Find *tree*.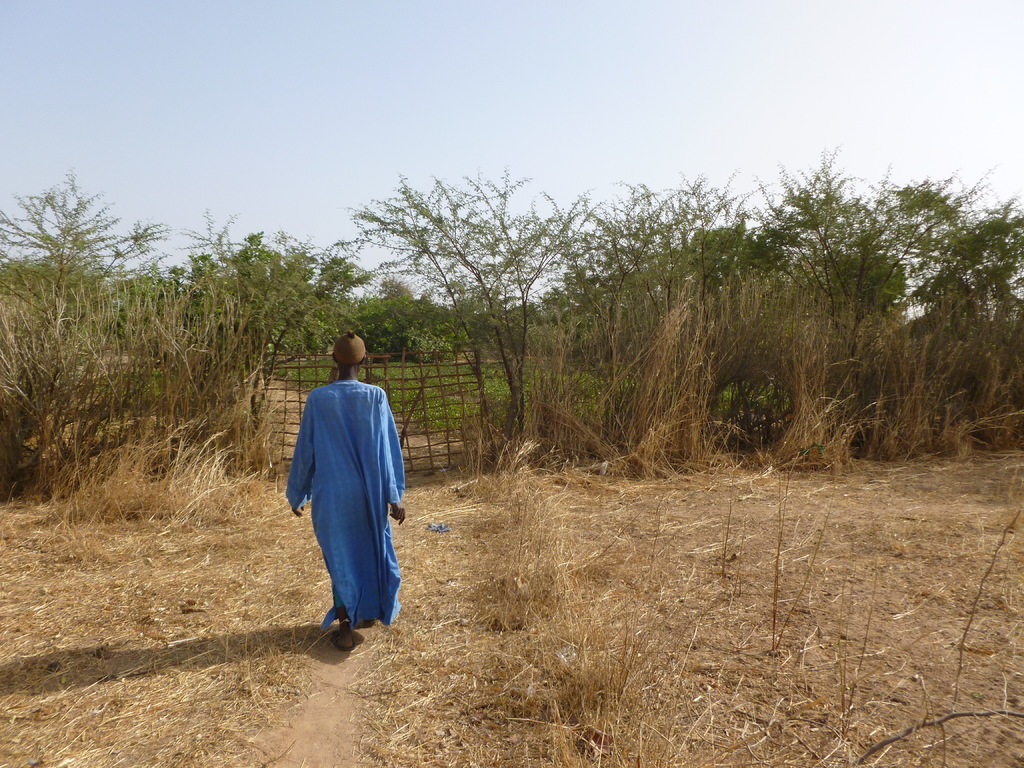
locate(0, 166, 164, 476).
